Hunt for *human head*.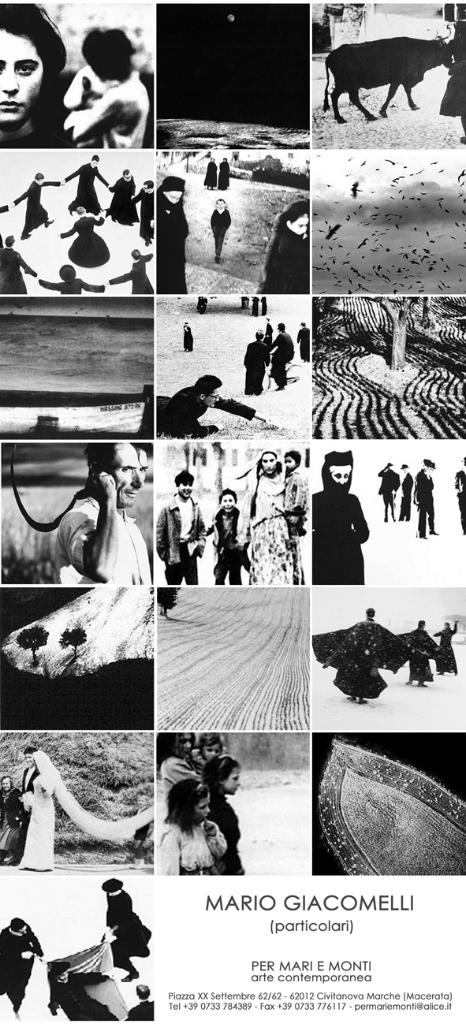
Hunted down at (x1=323, y1=449, x2=353, y2=496).
